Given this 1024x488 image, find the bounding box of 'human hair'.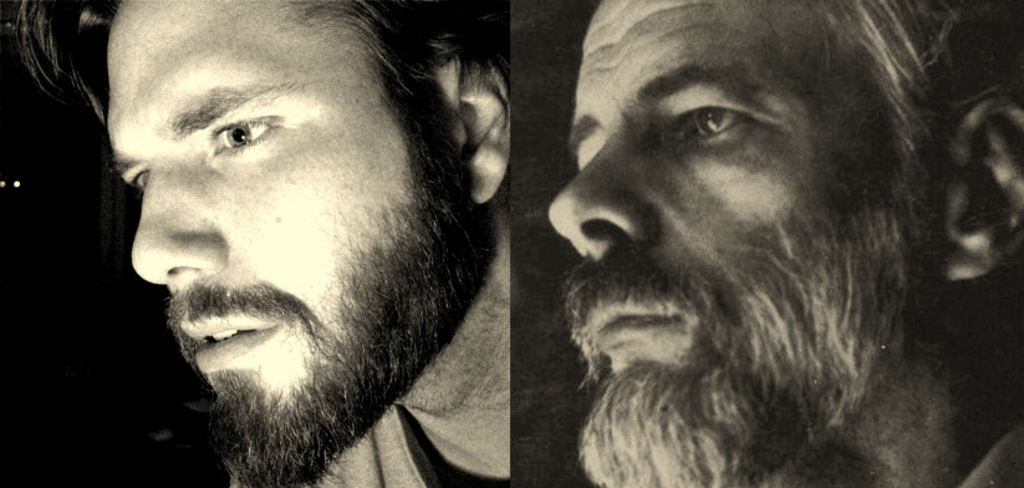
bbox=[821, 0, 987, 250].
